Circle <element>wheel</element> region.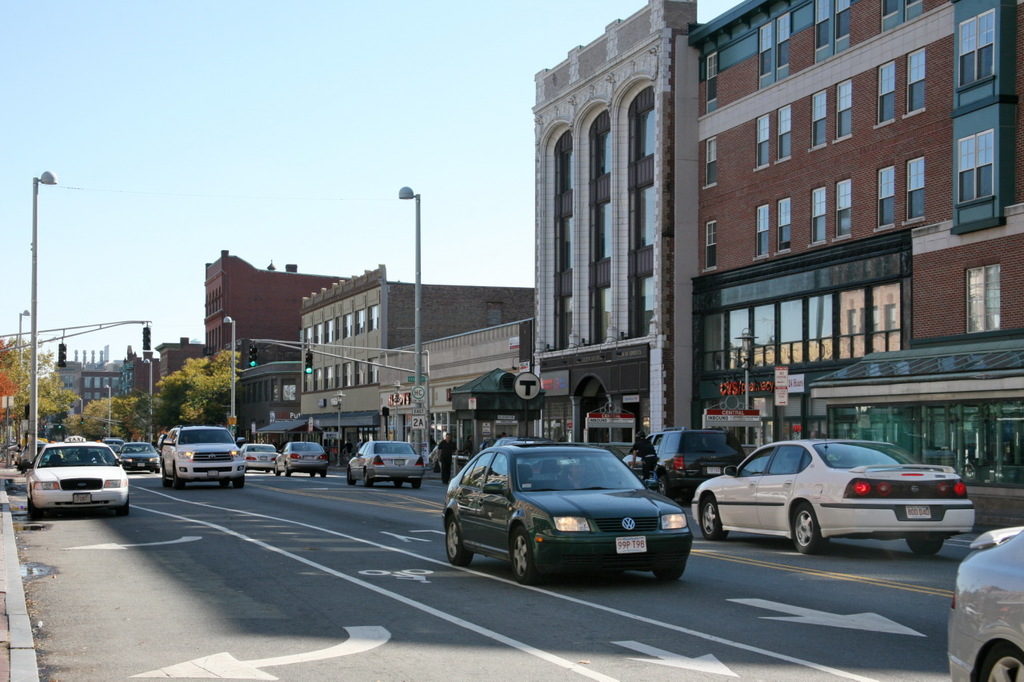
Region: locate(229, 477, 245, 489).
